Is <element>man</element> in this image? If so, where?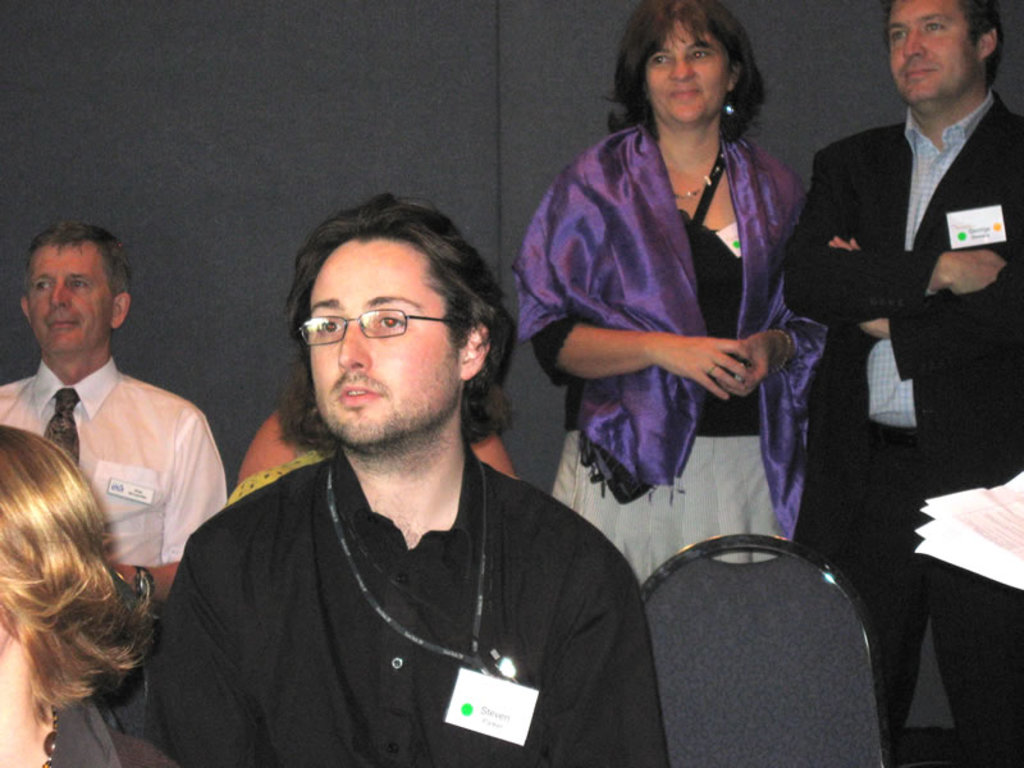
Yes, at 132:177:675:749.
